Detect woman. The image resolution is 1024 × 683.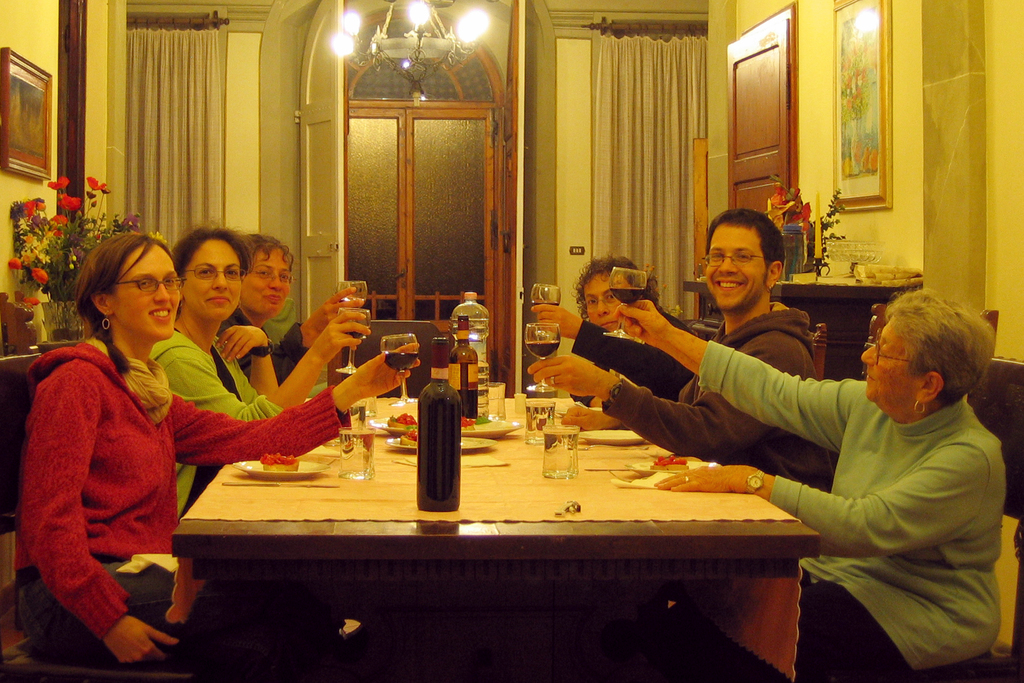
{"left": 605, "top": 292, "right": 1008, "bottom": 682}.
